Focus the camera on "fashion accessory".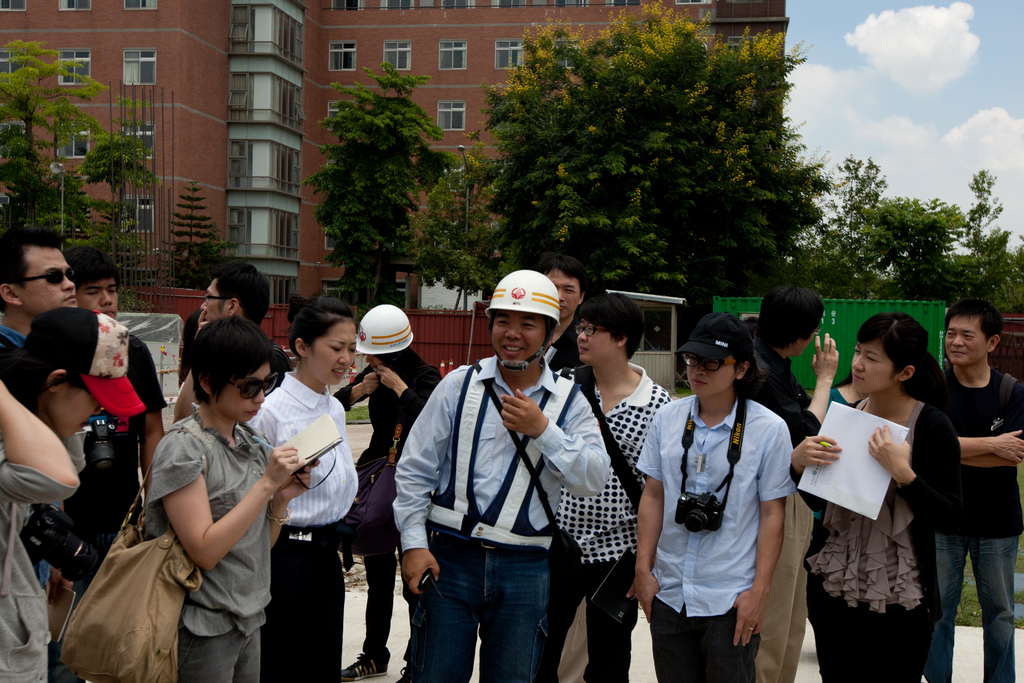
Focus region: {"left": 582, "top": 380, "right": 644, "bottom": 514}.
